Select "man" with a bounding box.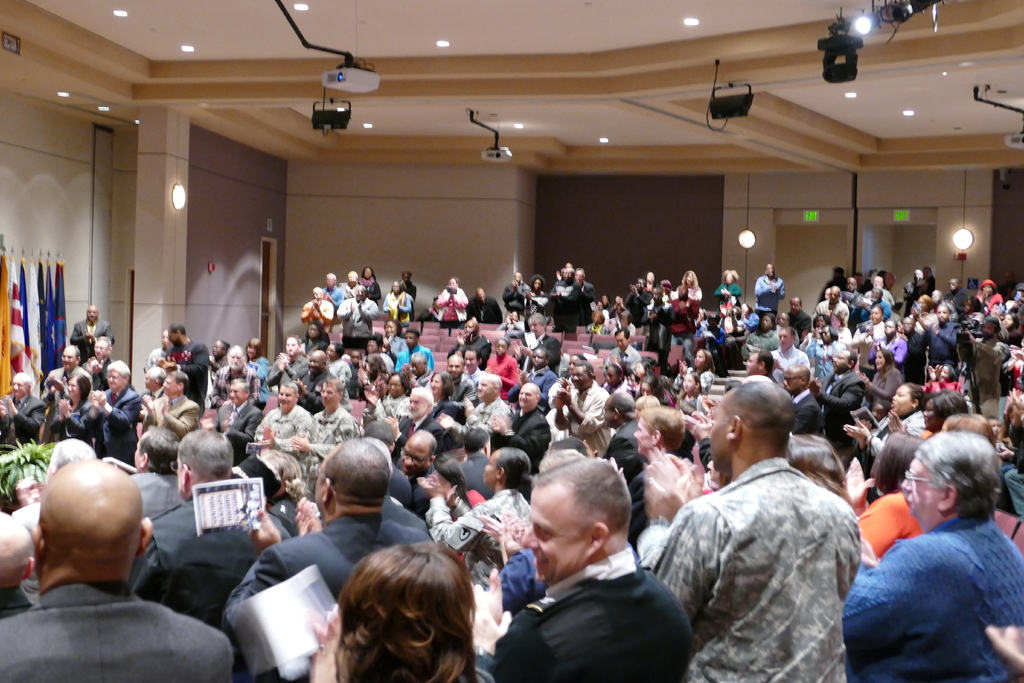
{"left": 838, "top": 425, "right": 1023, "bottom": 682}.
